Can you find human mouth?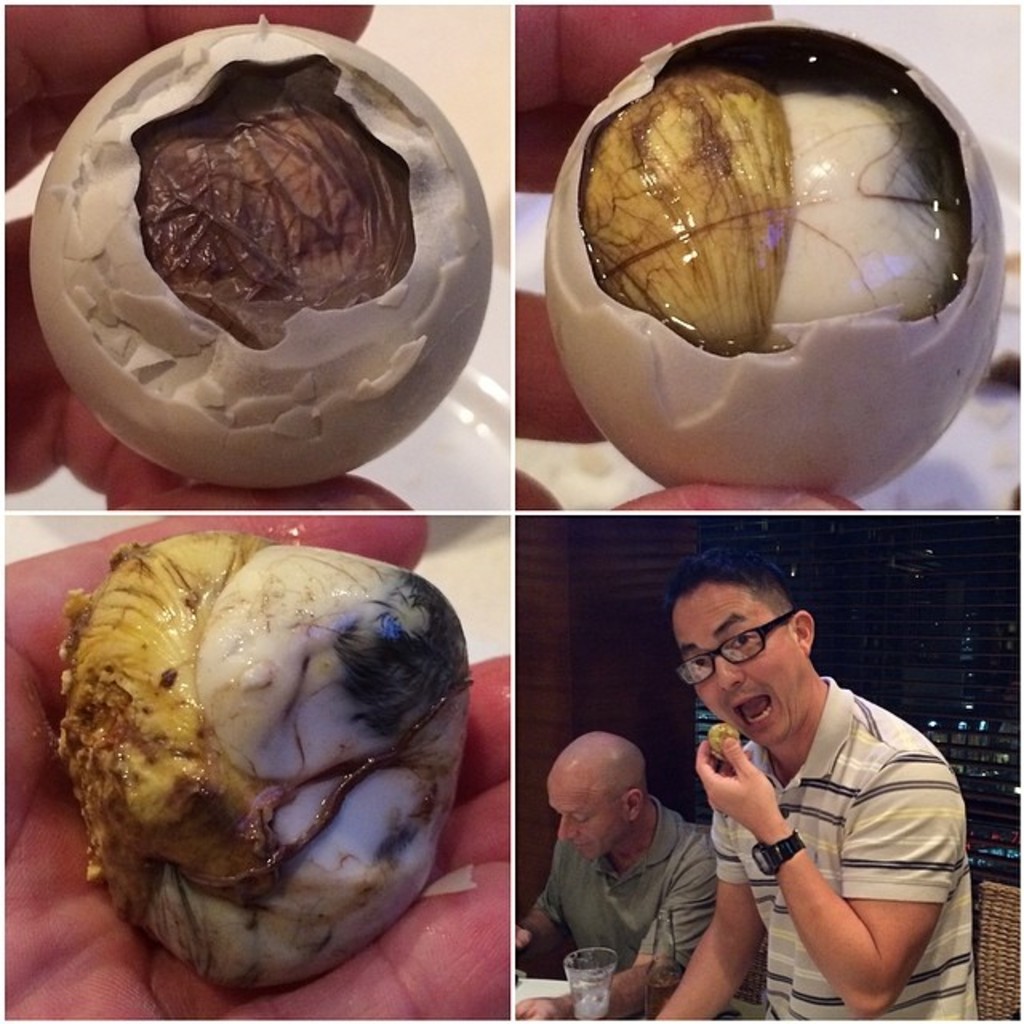
Yes, bounding box: <box>734,693,768,728</box>.
